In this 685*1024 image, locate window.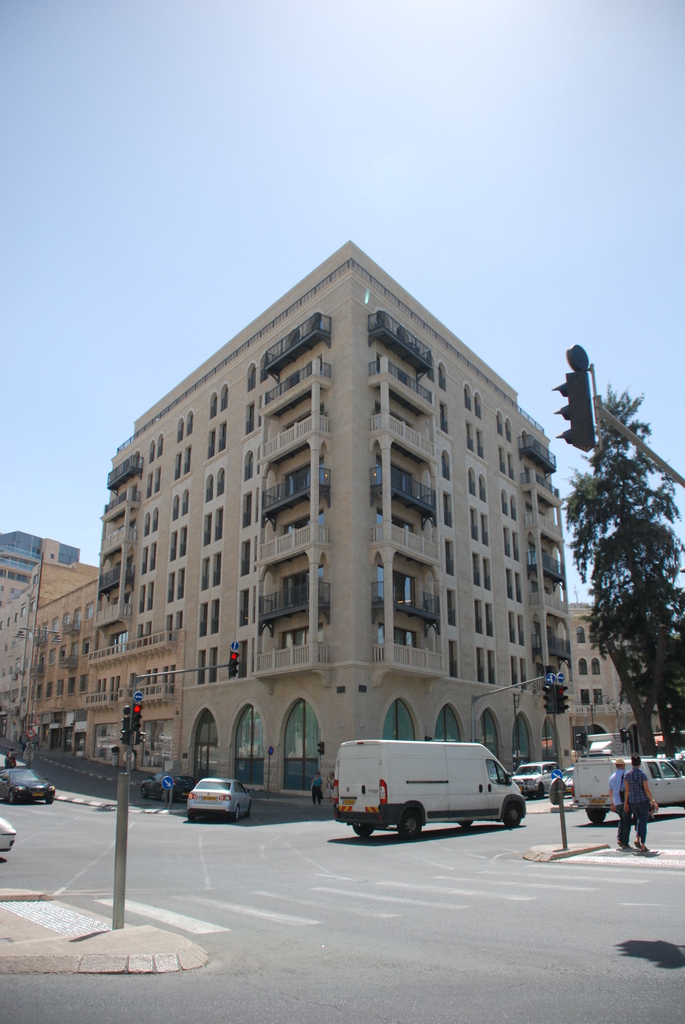
Bounding box: detection(201, 513, 213, 546).
